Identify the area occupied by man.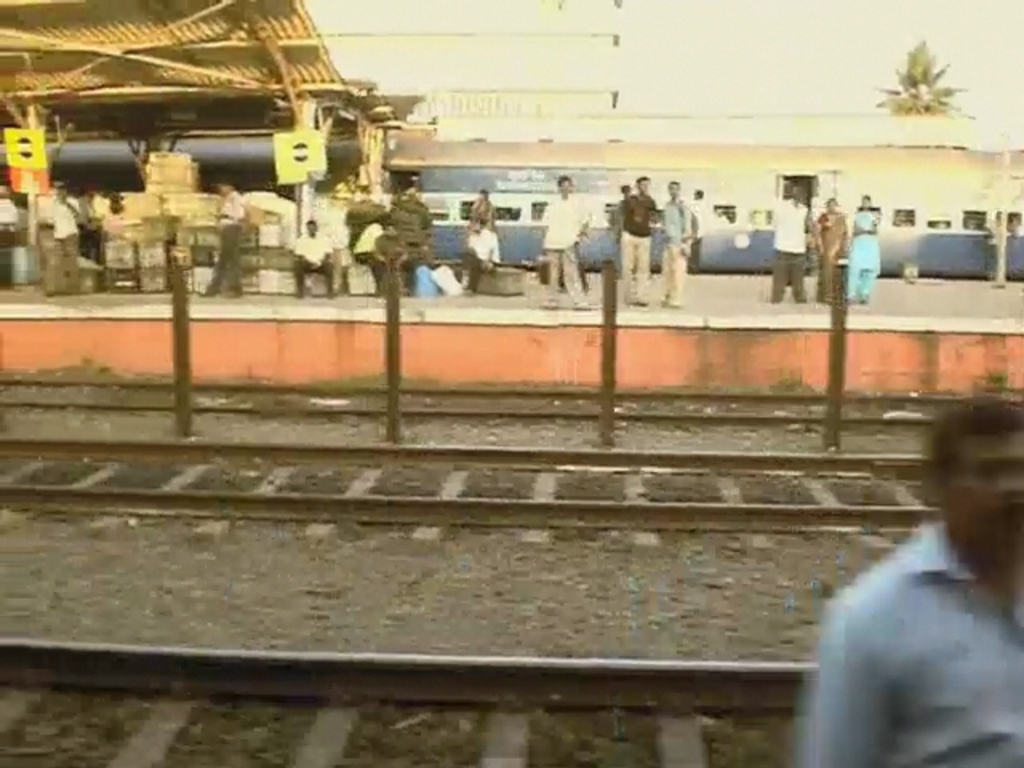
Area: <box>614,178,659,306</box>.
